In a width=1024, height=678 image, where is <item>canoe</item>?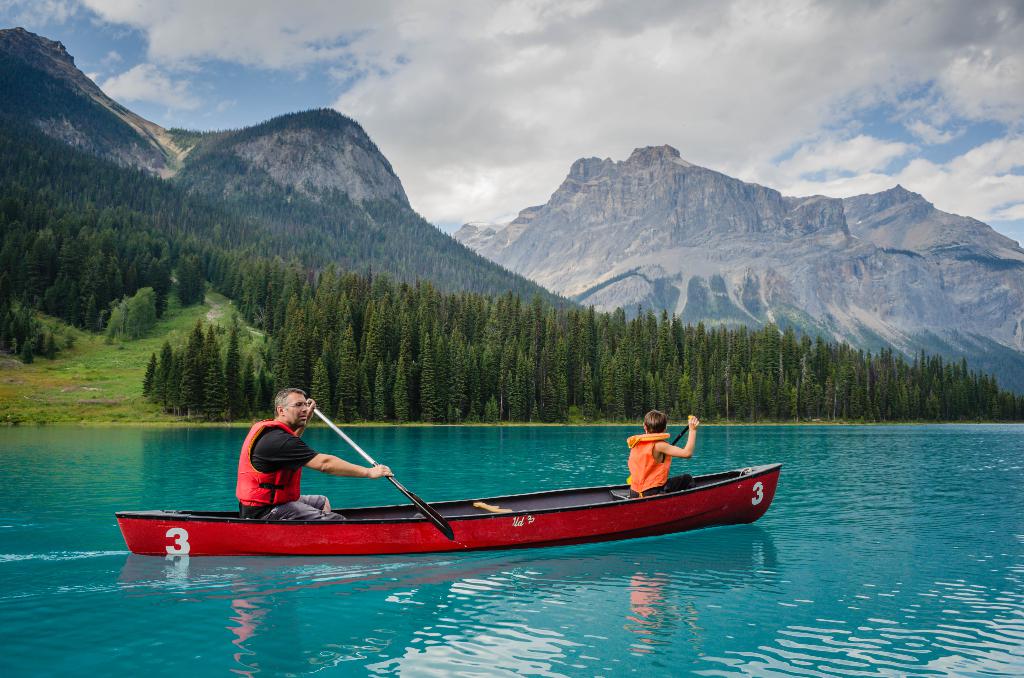
<bbox>113, 464, 782, 521</bbox>.
